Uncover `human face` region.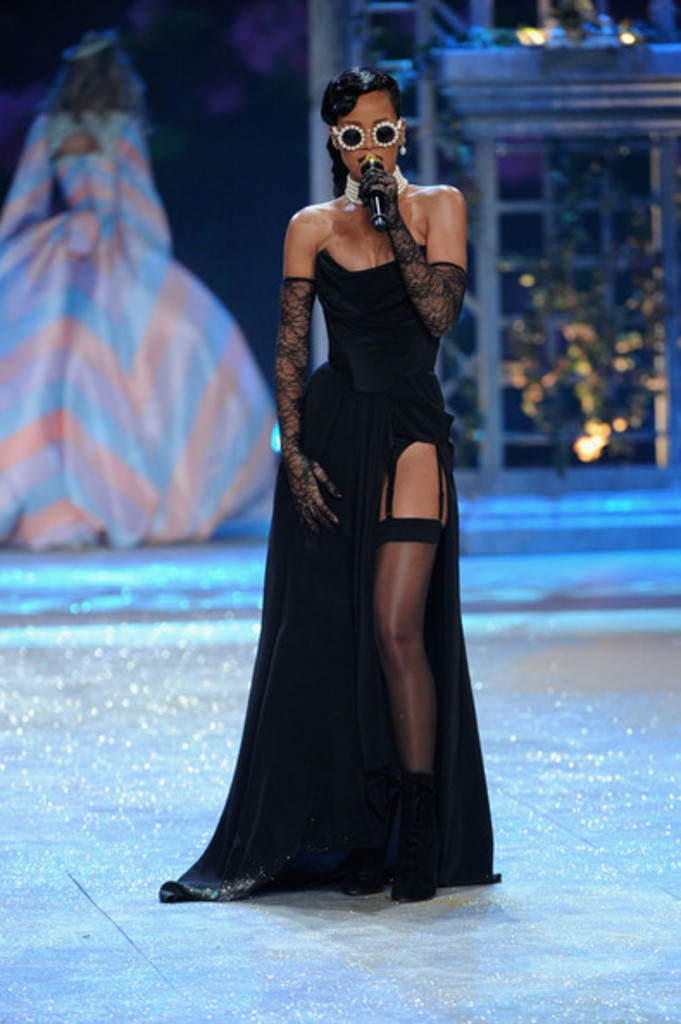
Uncovered: rect(334, 95, 398, 181).
